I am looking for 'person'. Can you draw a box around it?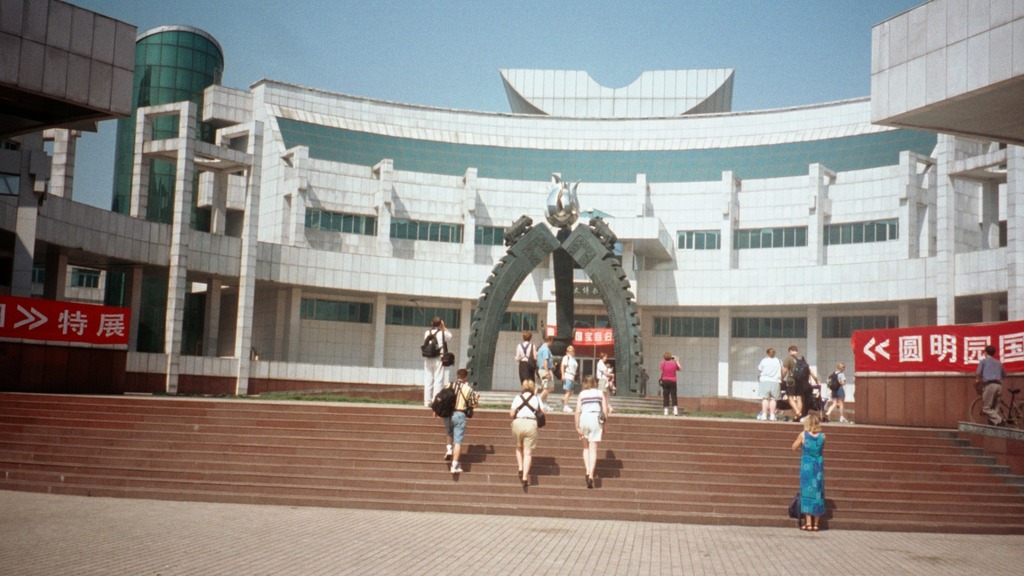
Sure, the bounding box is left=794, top=384, right=842, bottom=521.
